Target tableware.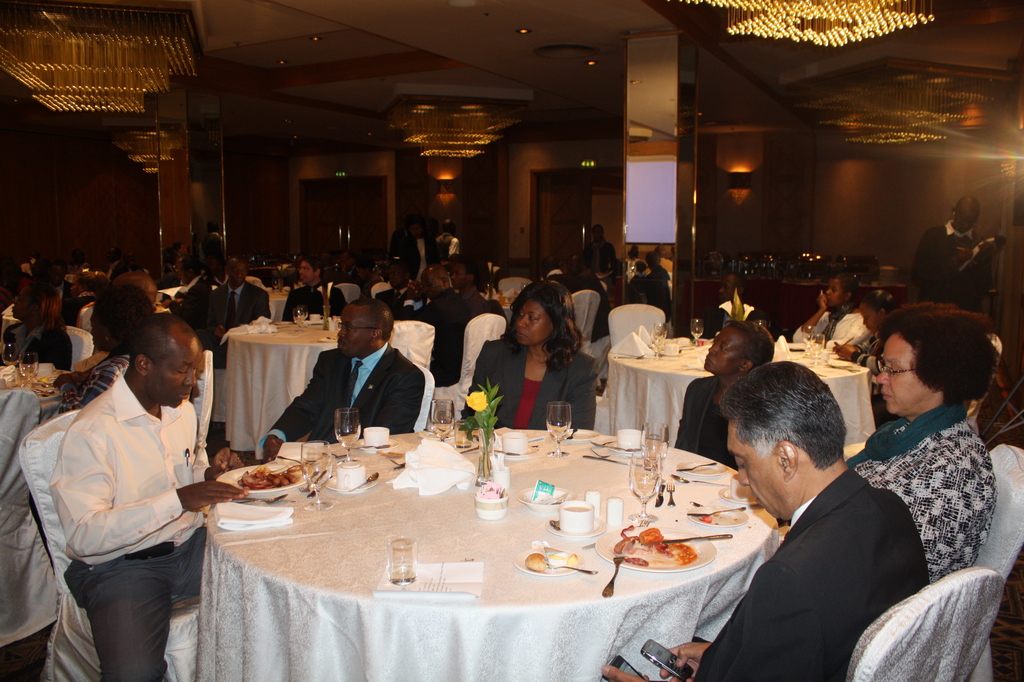
Target region: x1=678 y1=502 x2=746 y2=526.
